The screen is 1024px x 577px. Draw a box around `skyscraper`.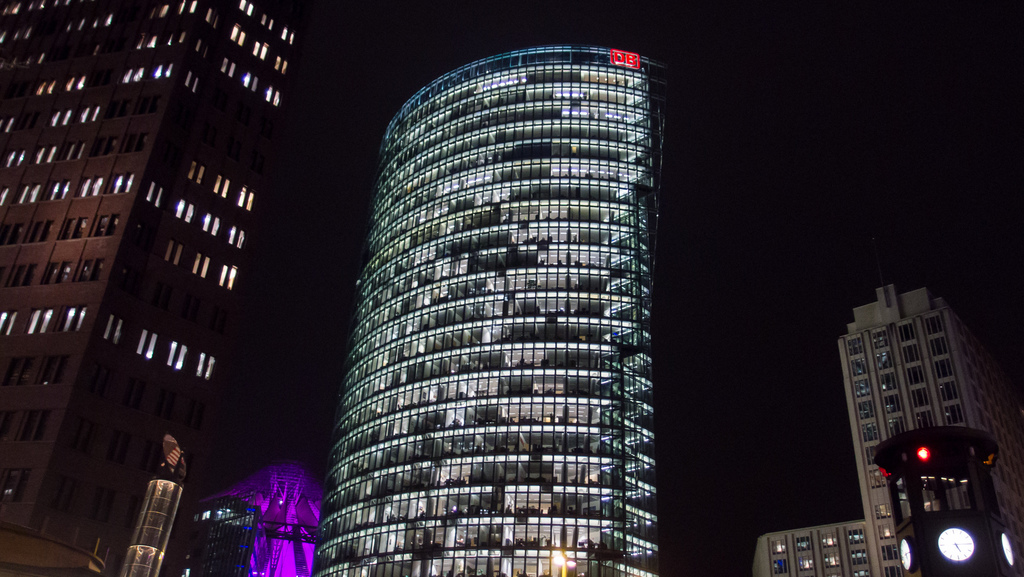
left=309, top=57, right=685, bottom=571.
